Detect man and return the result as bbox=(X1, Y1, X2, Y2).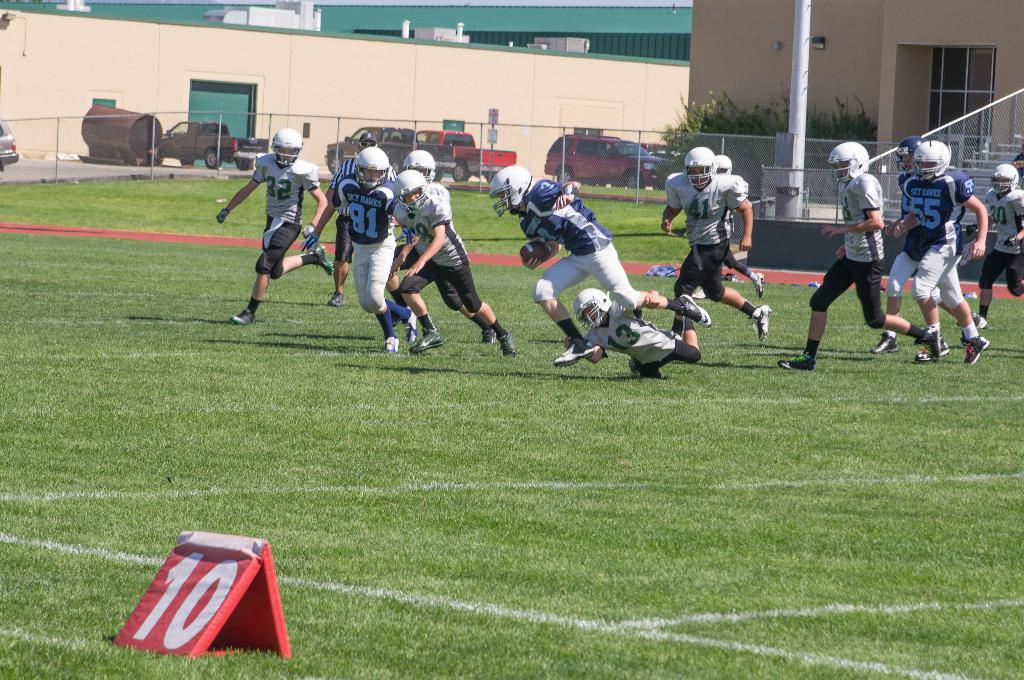
bbox=(332, 147, 417, 349).
